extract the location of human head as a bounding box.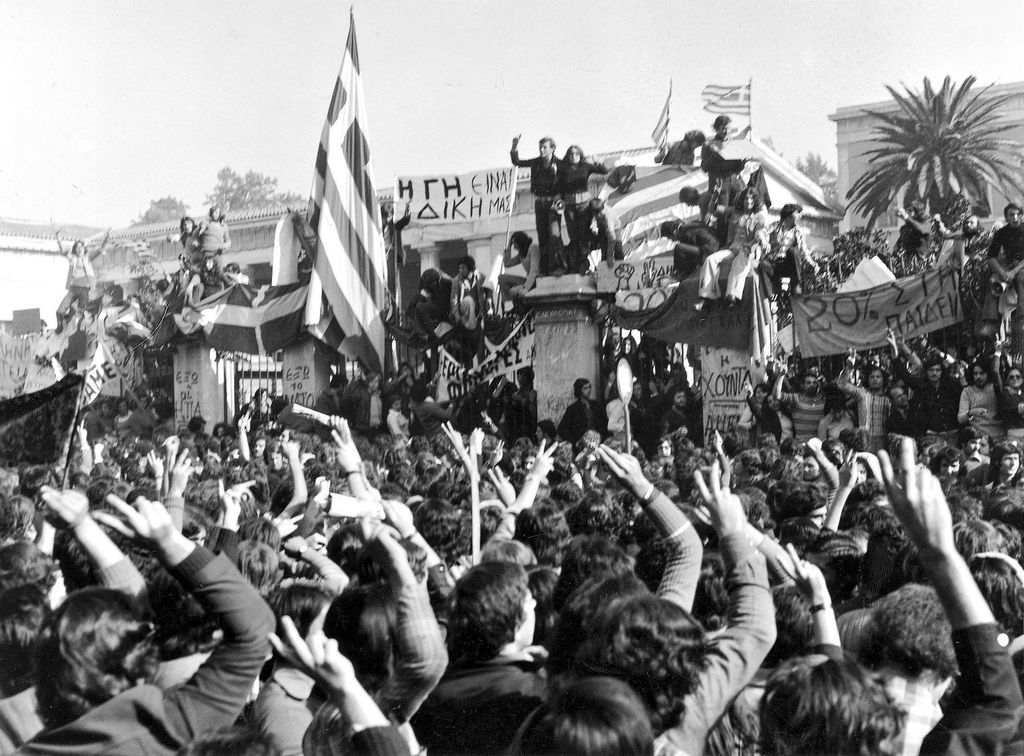
{"left": 26, "top": 590, "right": 165, "bottom": 730}.
